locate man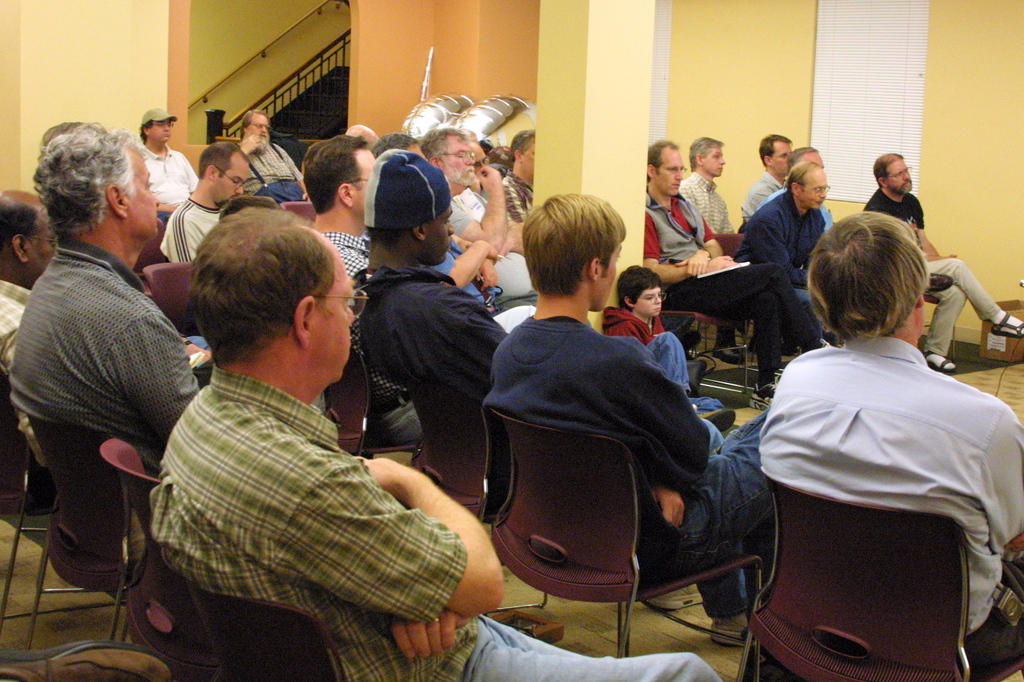
locate(0, 187, 52, 469)
